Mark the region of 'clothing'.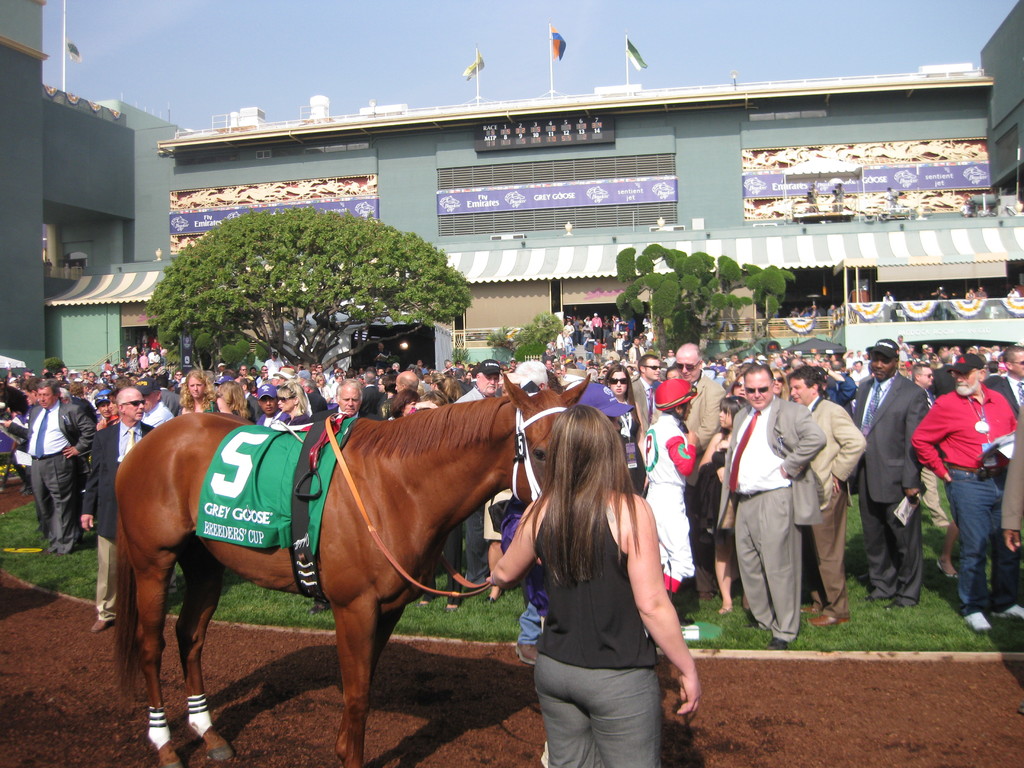
Region: (x1=248, y1=385, x2=298, y2=433).
